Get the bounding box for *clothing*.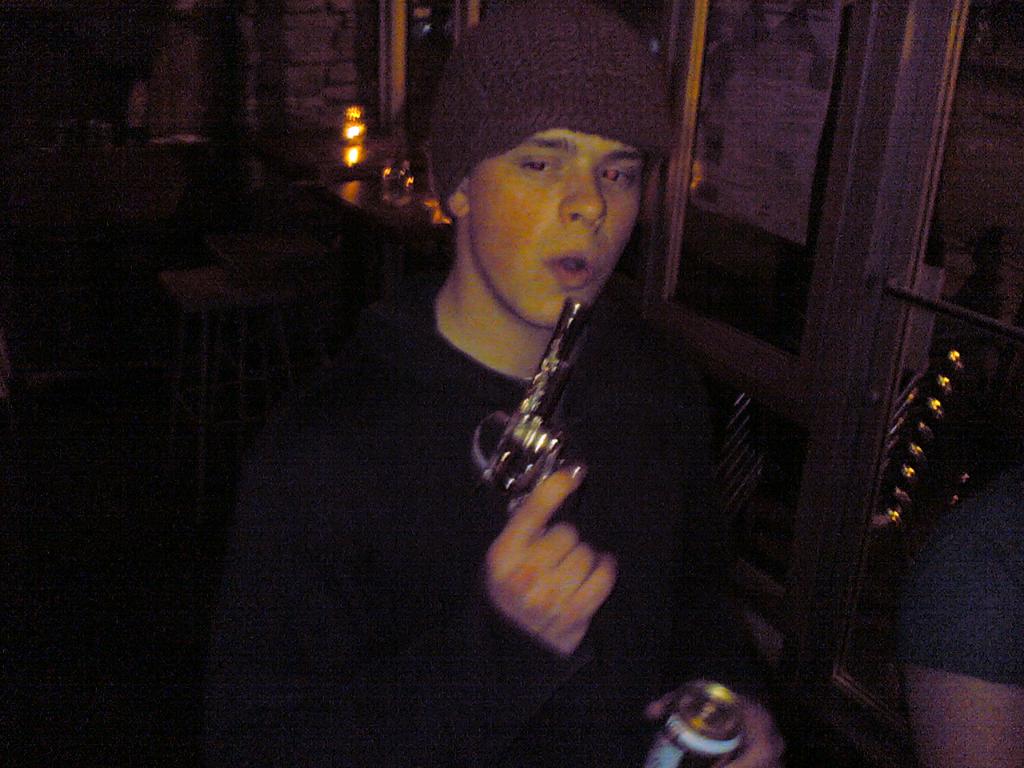
box=[206, 274, 766, 767].
